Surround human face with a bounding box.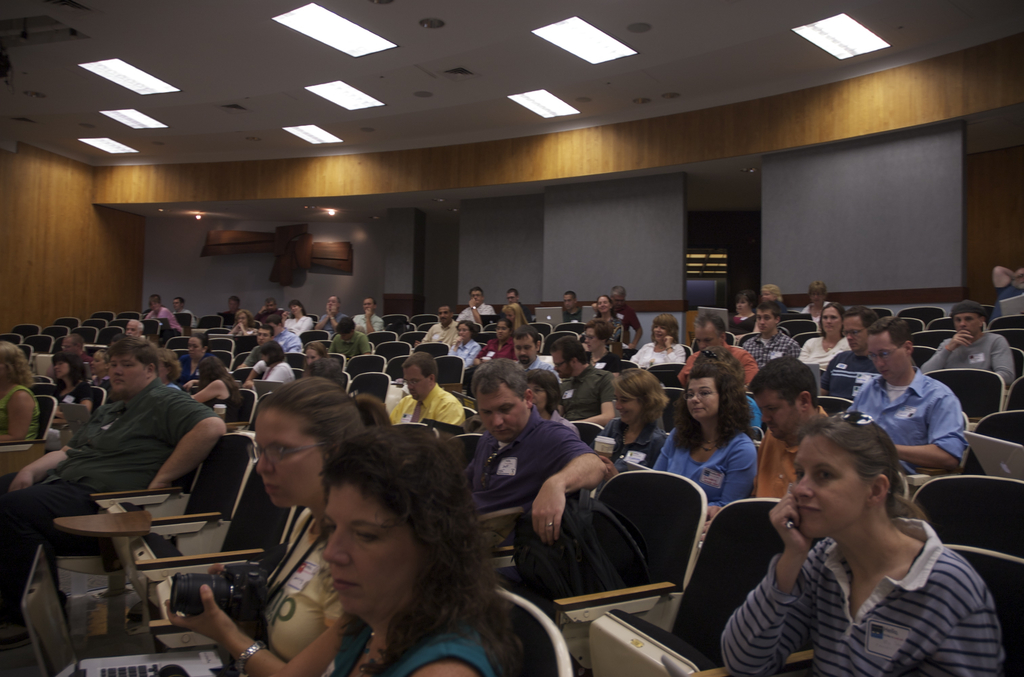
<box>692,321,721,356</box>.
